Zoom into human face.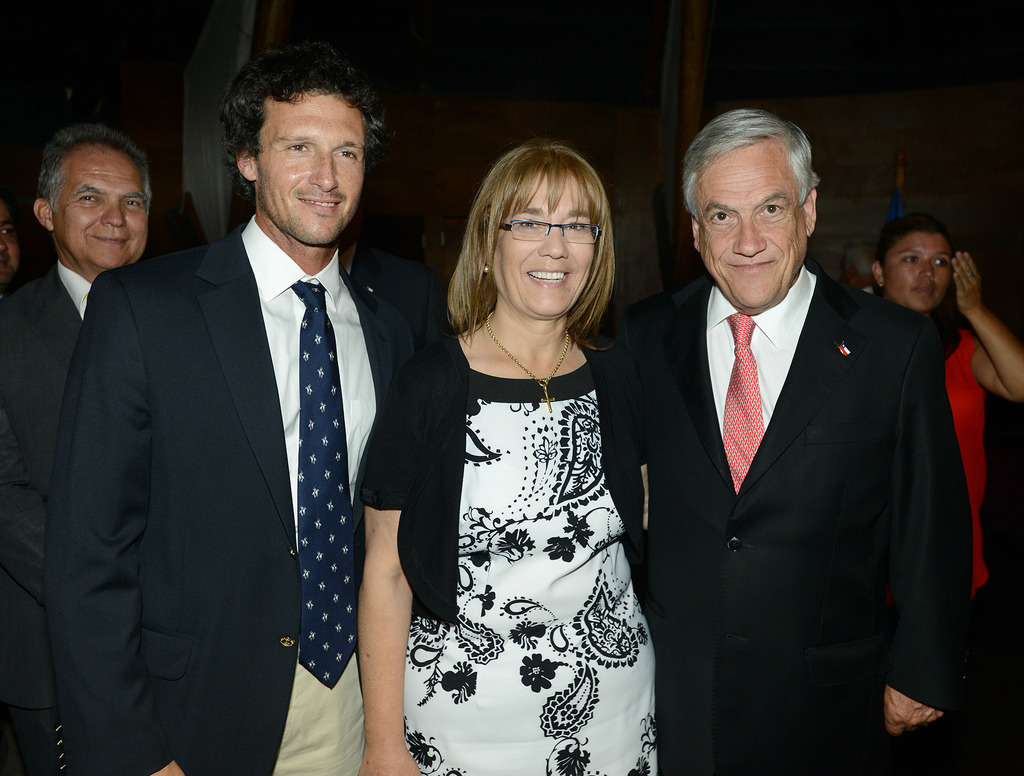
Zoom target: <bbox>492, 175, 594, 318</bbox>.
